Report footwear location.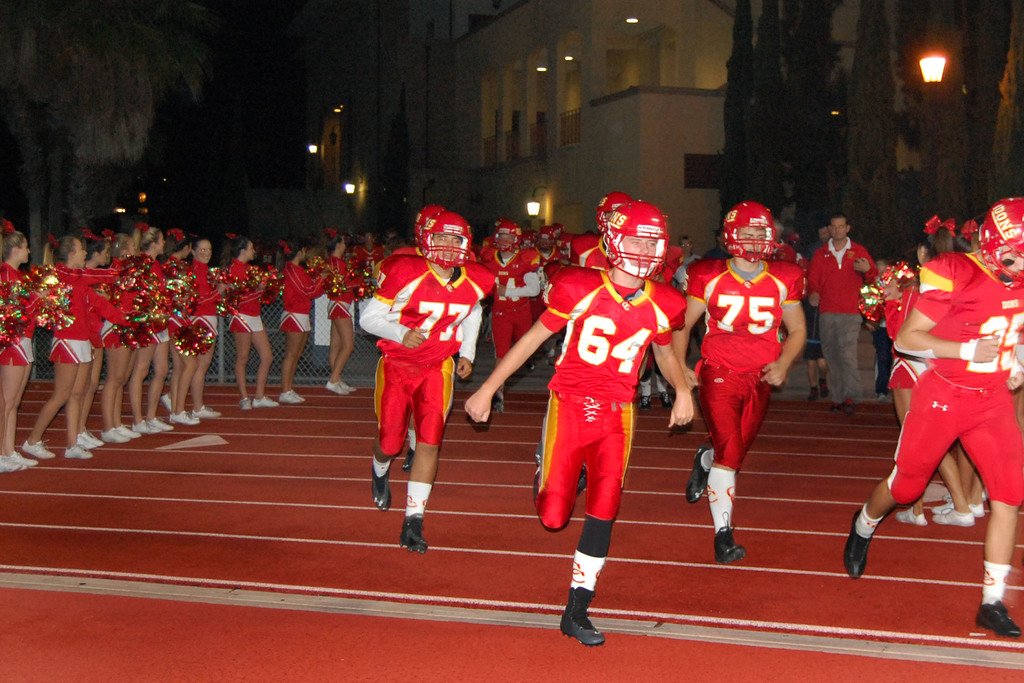
Report: l=524, t=358, r=535, b=373.
